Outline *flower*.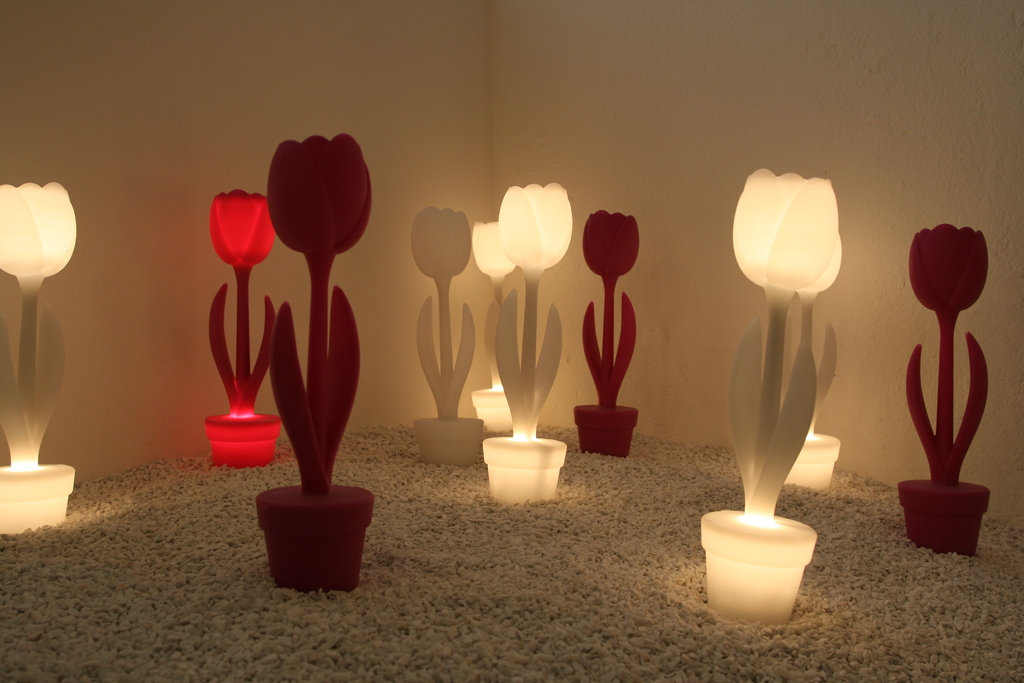
Outline: 492,183,573,273.
